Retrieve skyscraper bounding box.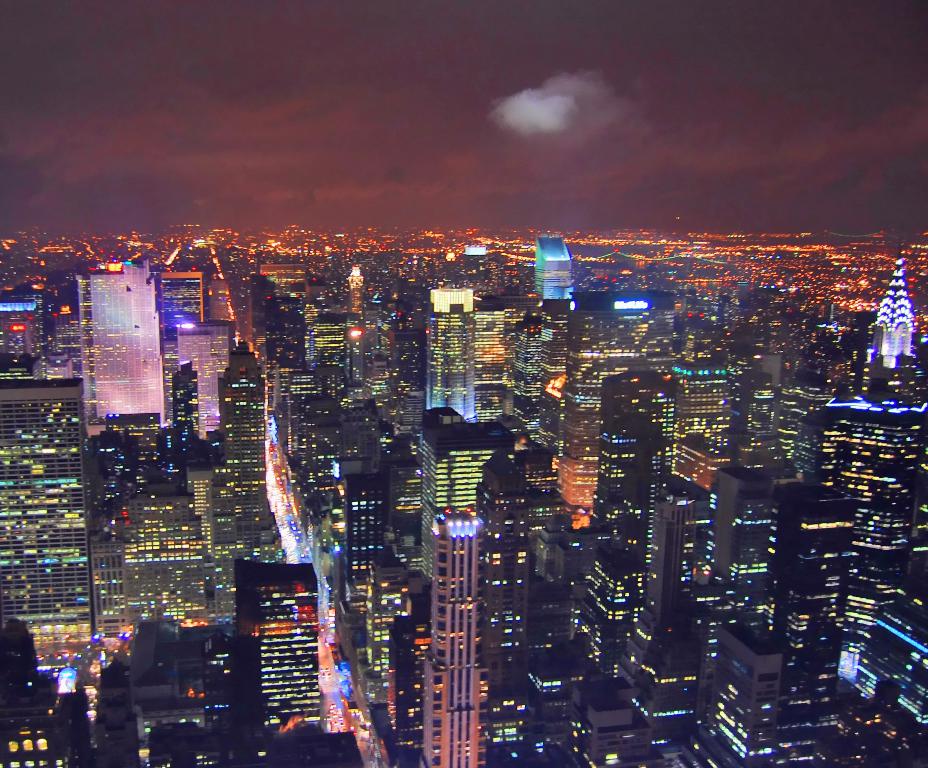
Bounding box: x1=207, y1=342, x2=280, y2=565.
